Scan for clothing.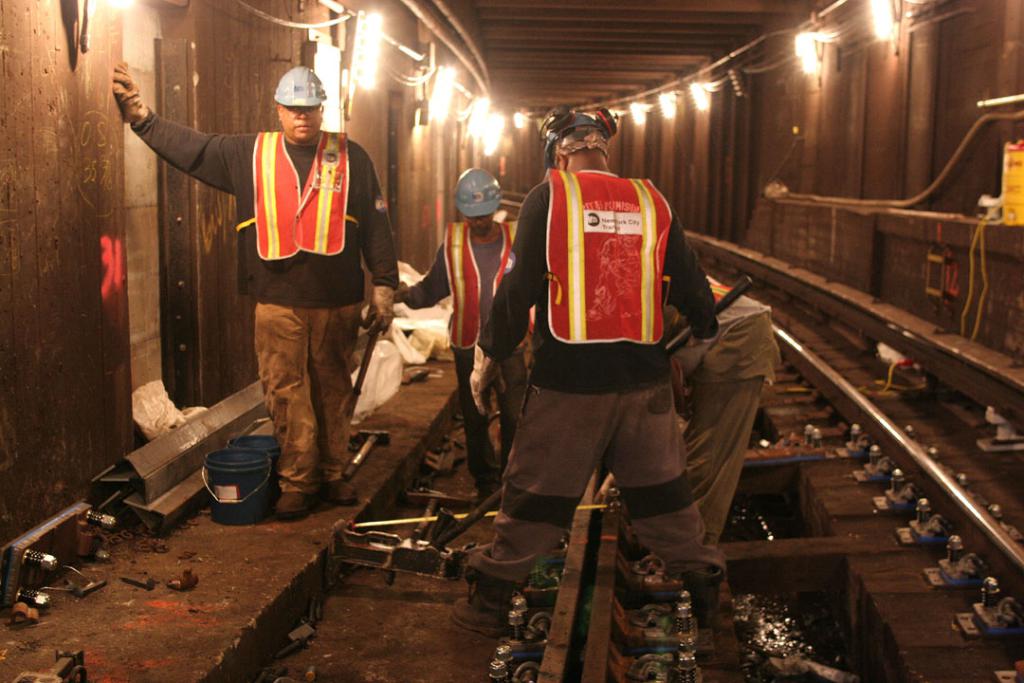
Scan result: 405/221/512/355.
